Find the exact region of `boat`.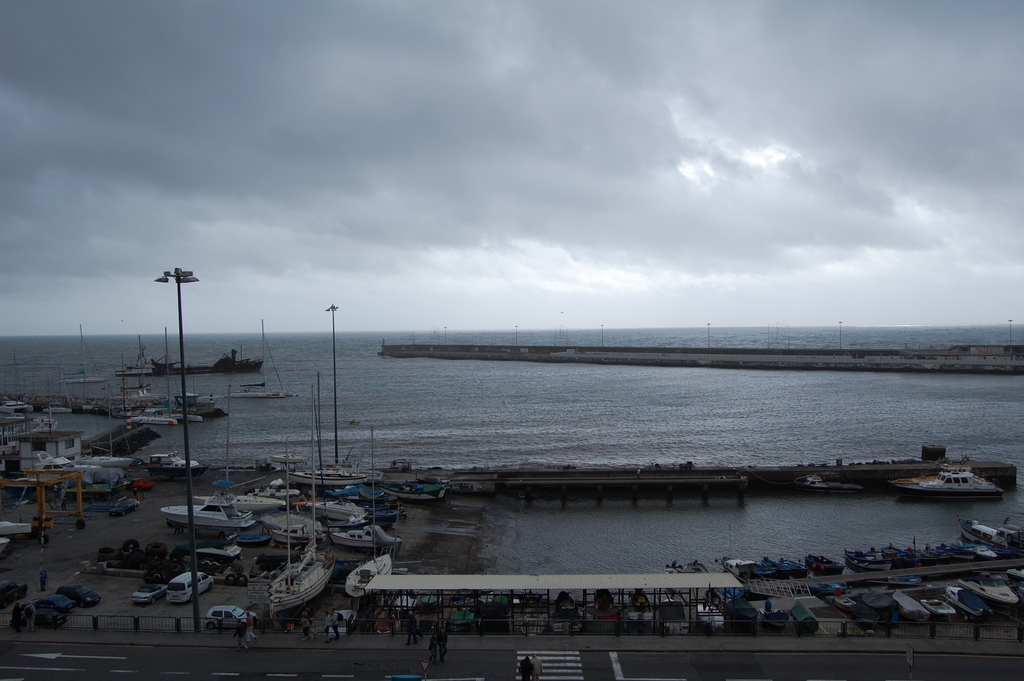
Exact region: BBox(789, 559, 803, 573).
